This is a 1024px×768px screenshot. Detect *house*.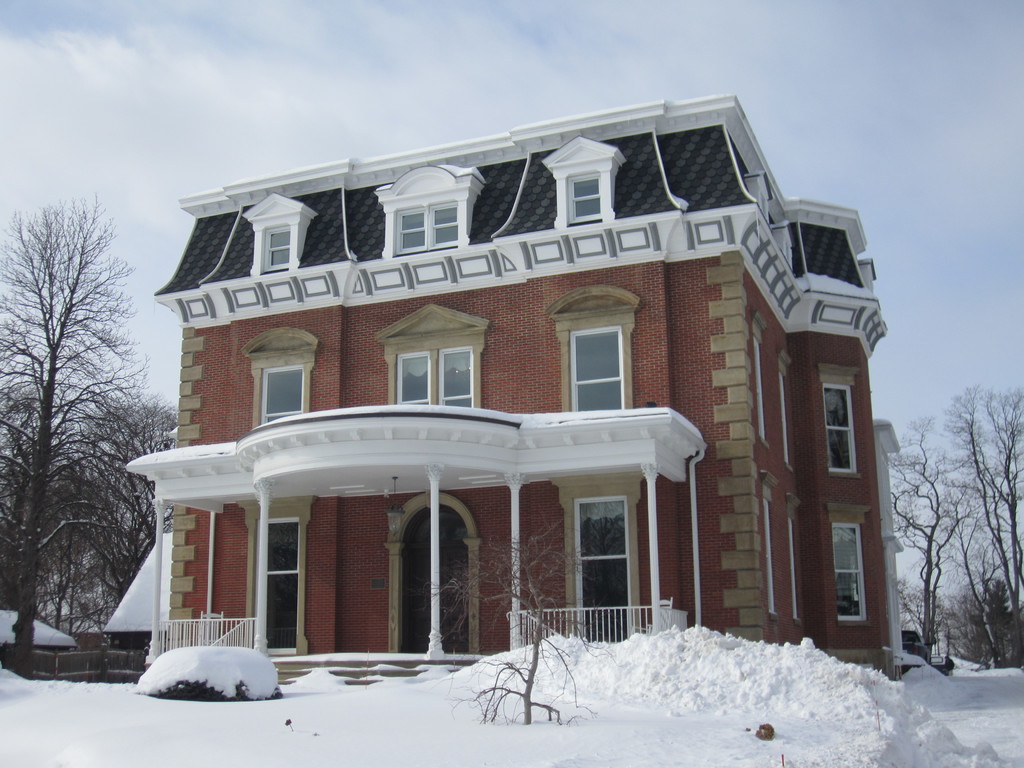
[x1=140, y1=121, x2=881, y2=662].
